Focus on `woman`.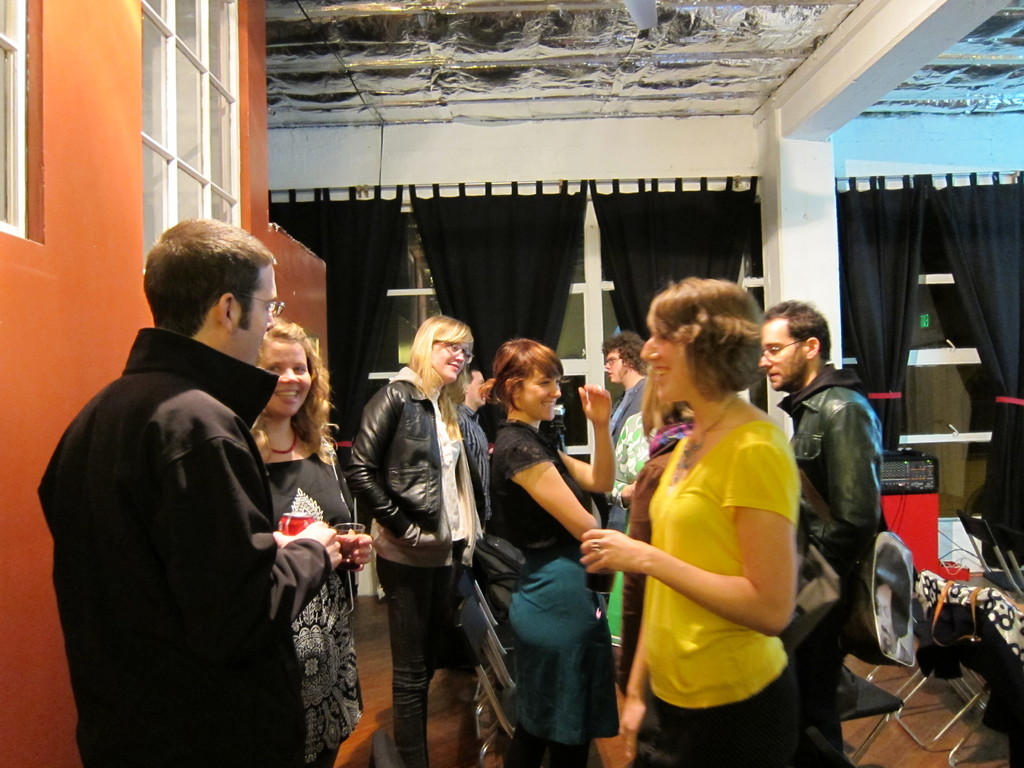
Focused at box=[244, 320, 372, 767].
